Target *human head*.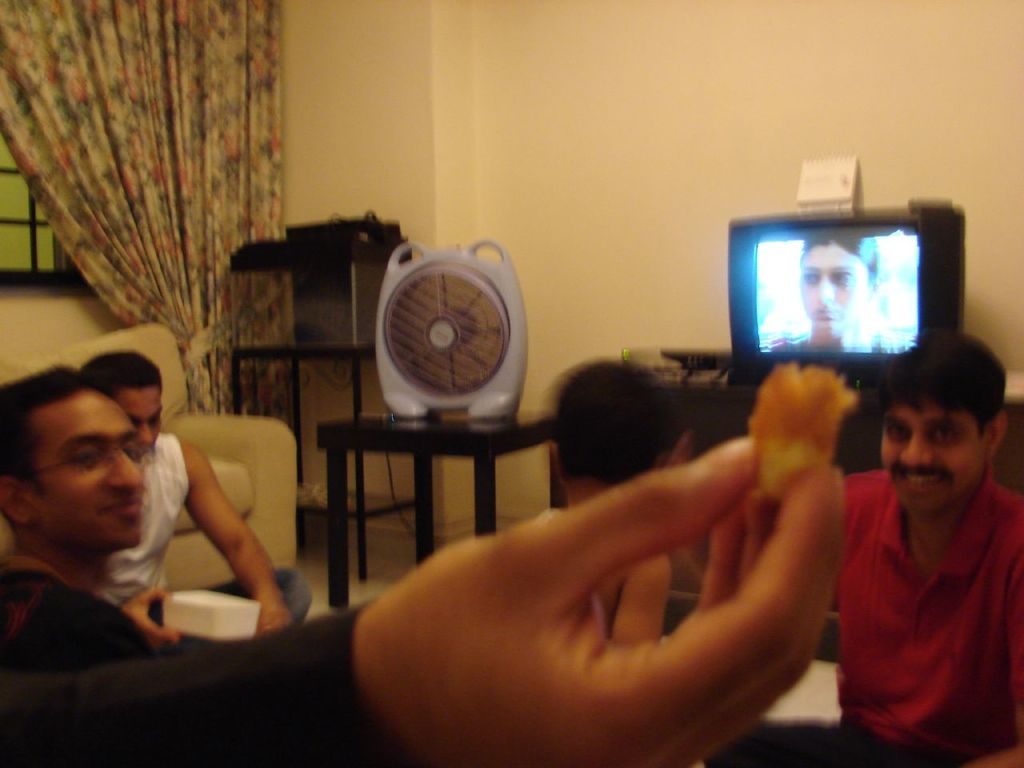
Target region: region(854, 342, 1004, 532).
